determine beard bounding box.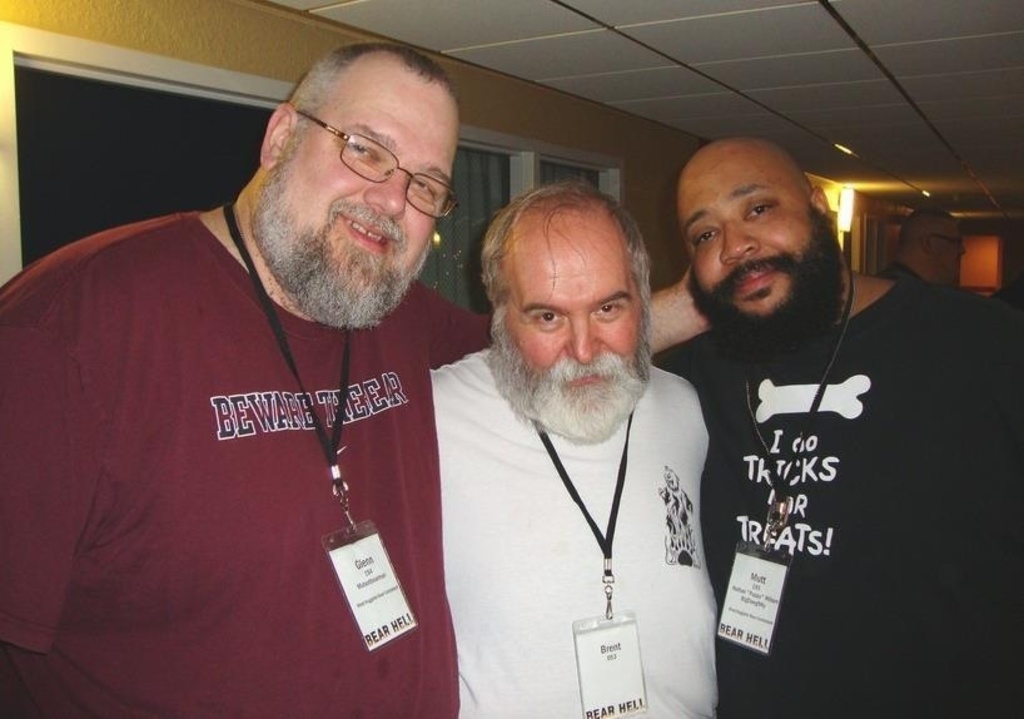
Determined: <box>685,210,849,363</box>.
